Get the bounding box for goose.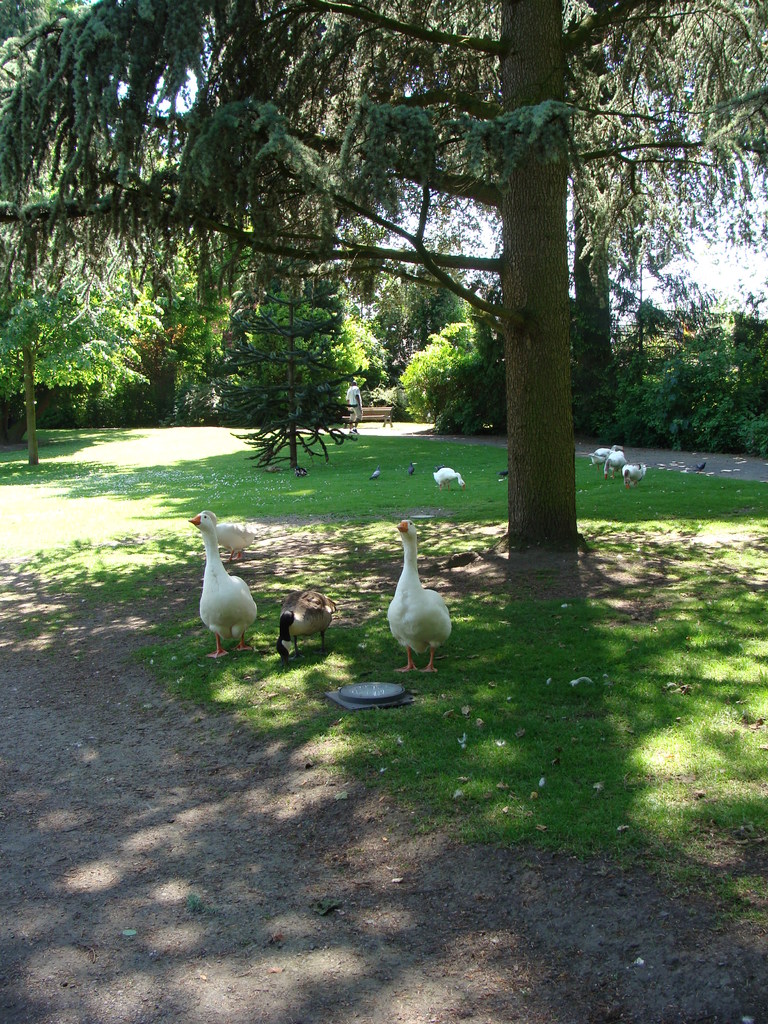
[212,509,263,563].
